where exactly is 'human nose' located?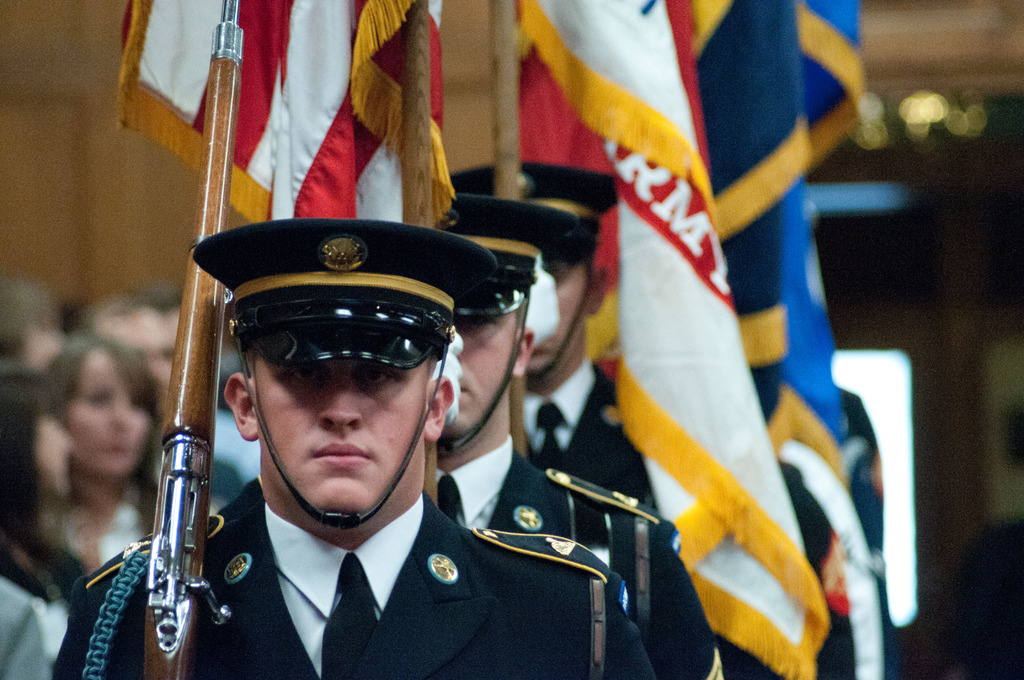
Its bounding box is {"x1": 63, "y1": 430, "x2": 77, "y2": 457}.
